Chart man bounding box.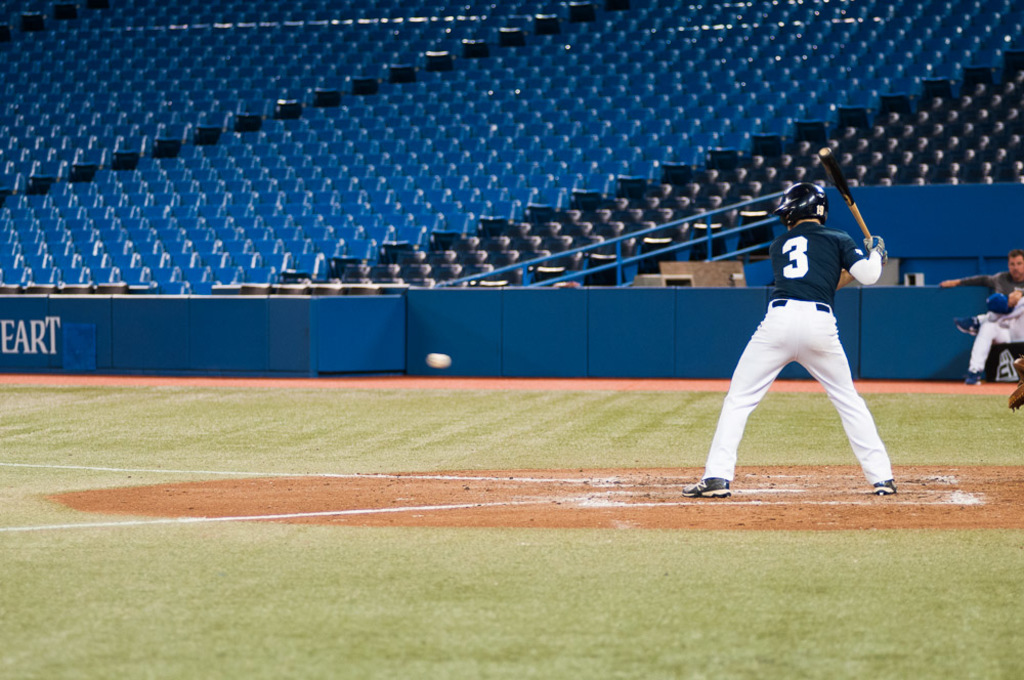
Charted: 682/182/897/499.
